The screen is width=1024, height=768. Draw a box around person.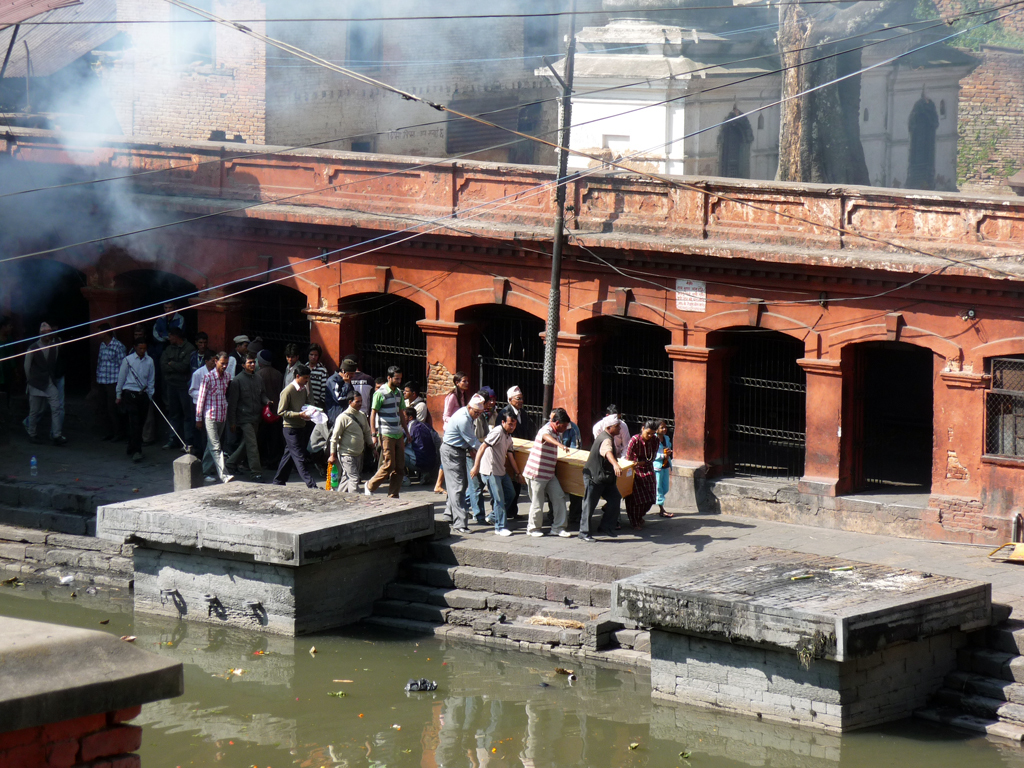
(left=362, top=367, right=416, bottom=495).
